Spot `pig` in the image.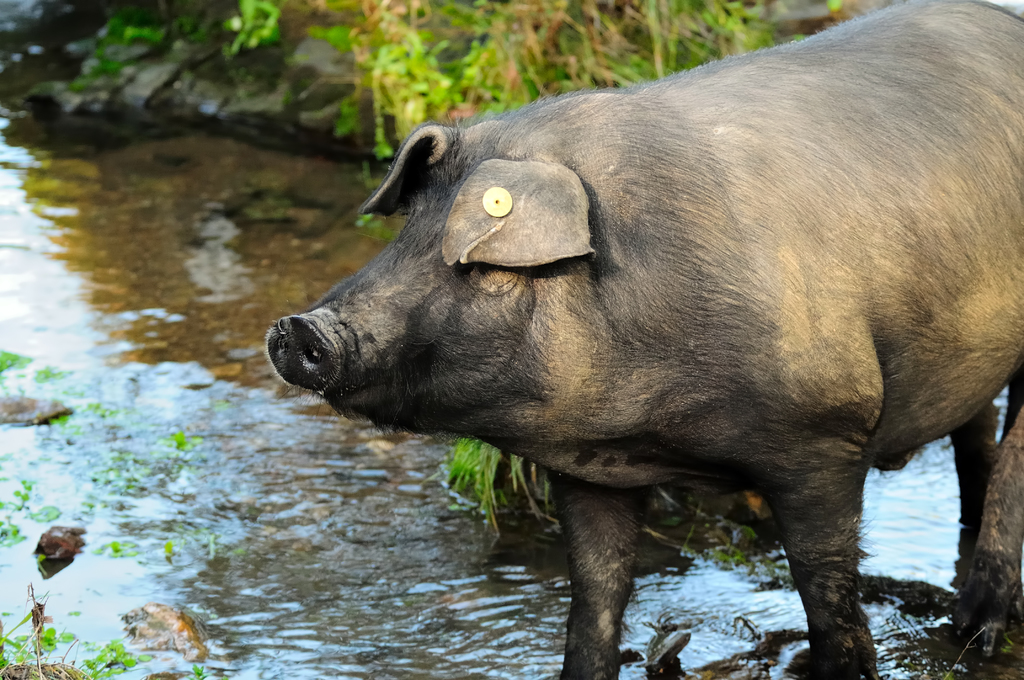
`pig` found at pyautogui.locateOnScreen(268, 0, 1023, 679).
